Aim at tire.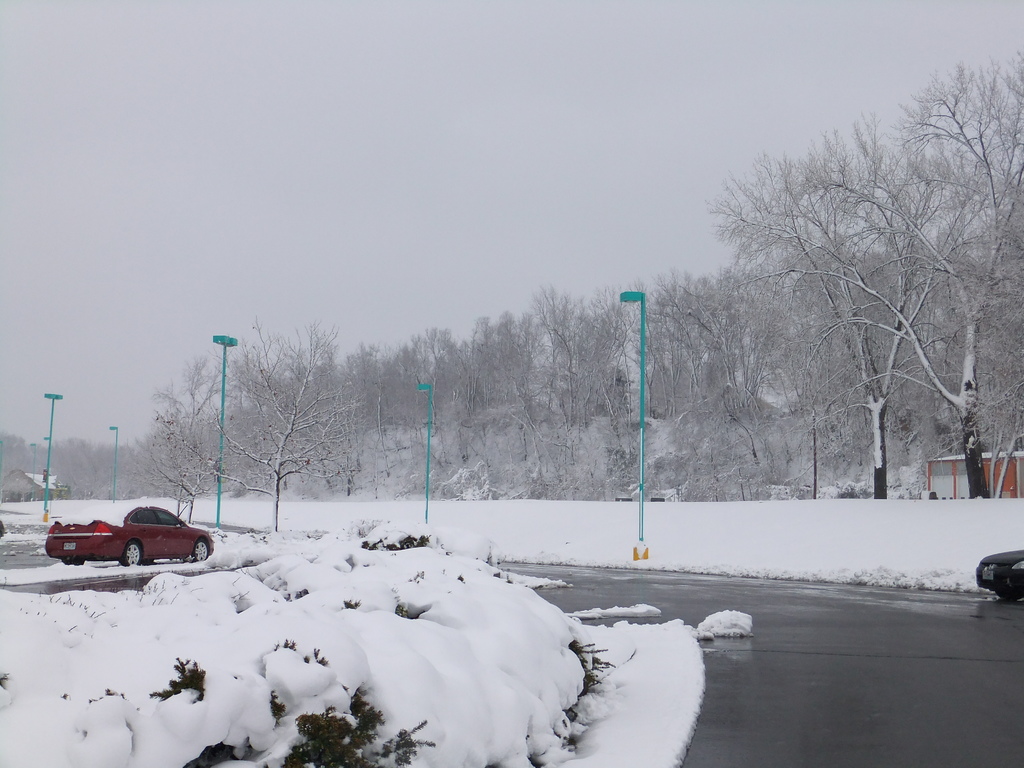
Aimed at {"left": 118, "top": 543, "right": 143, "bottom": 568}.
